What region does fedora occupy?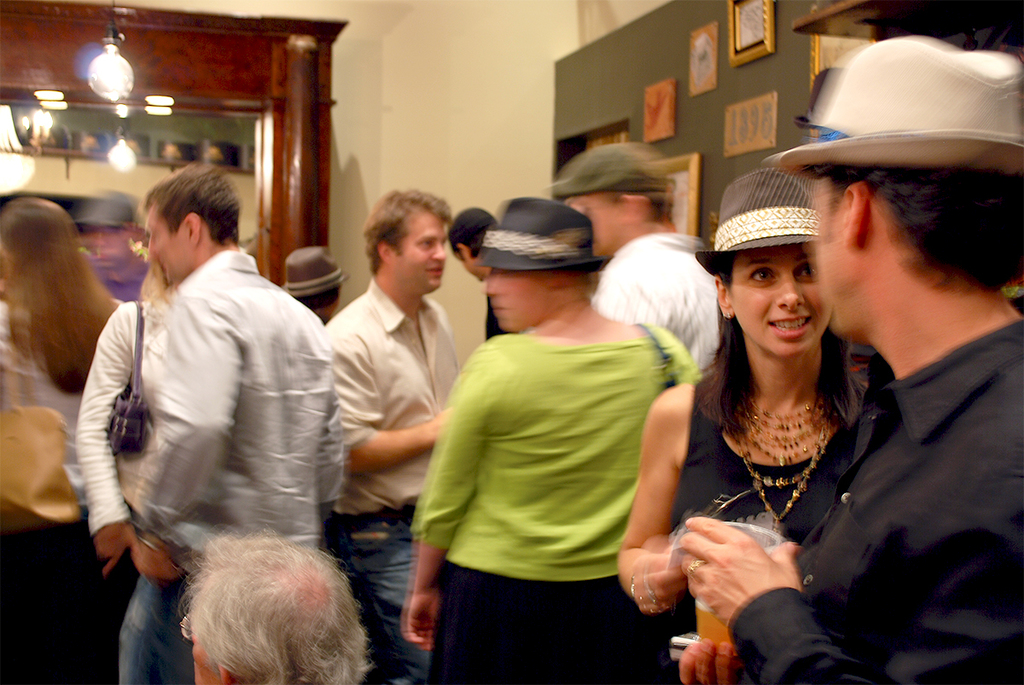
784:35:1023:171.
